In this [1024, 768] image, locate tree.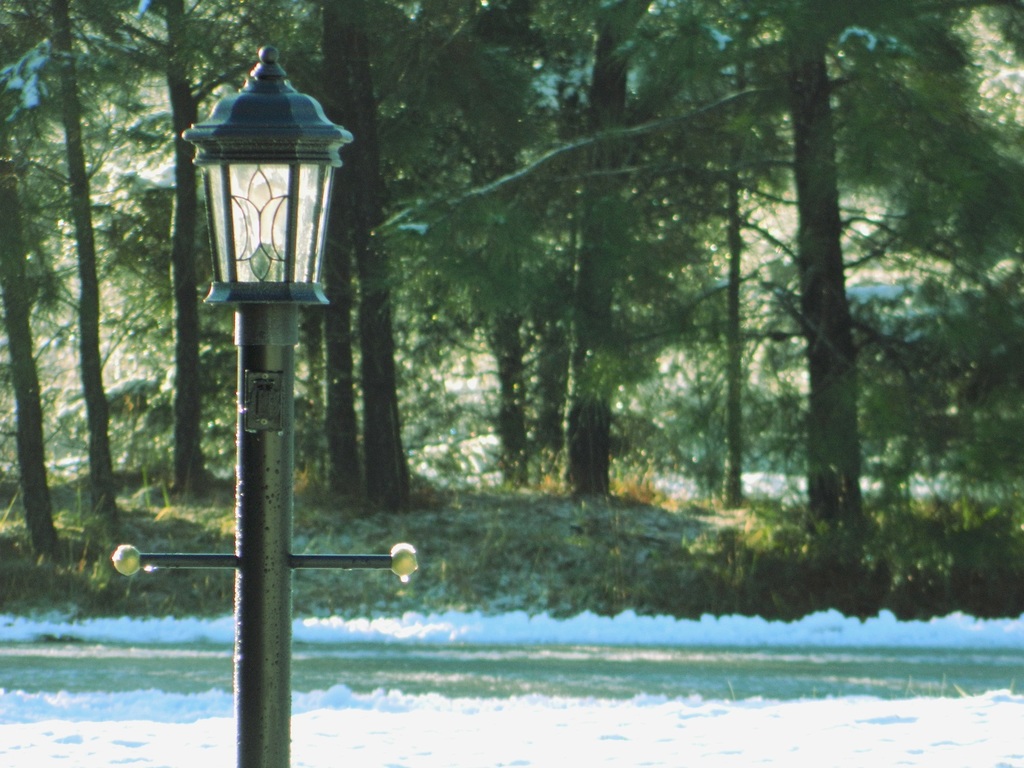
Bounding box: (left=570, top=0, right=702, bottom=510).
